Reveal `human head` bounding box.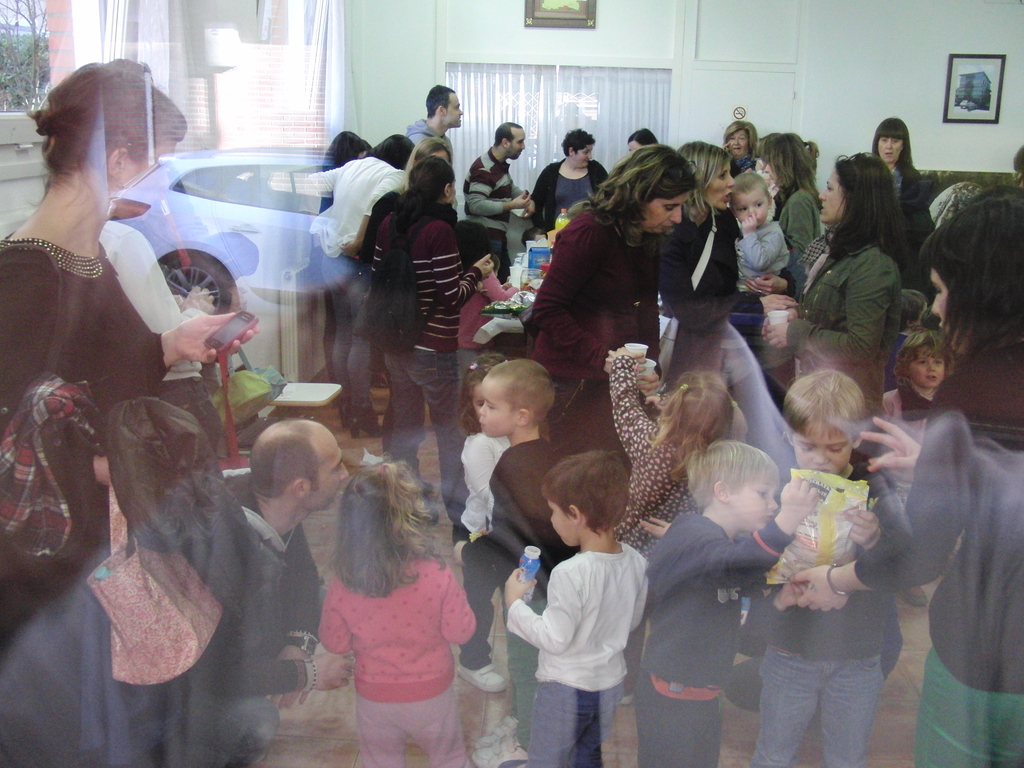
Revealed: bbox=(427, 84, 461, 125).
